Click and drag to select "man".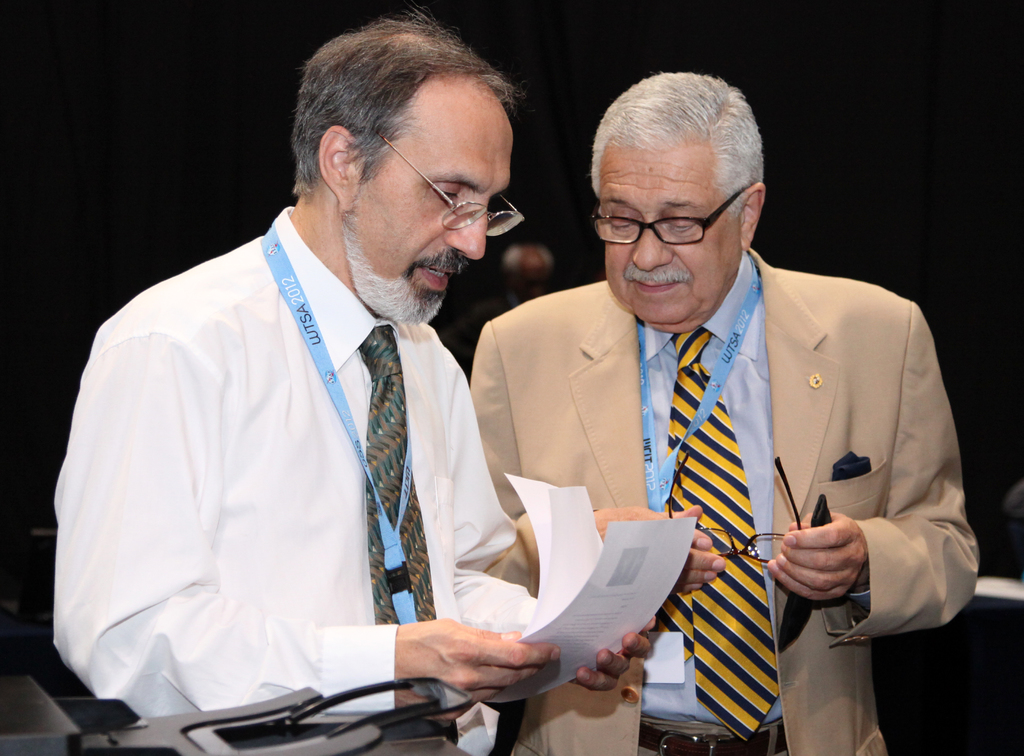
Selection: [left=452, top=248, right=560, bottom=380].
